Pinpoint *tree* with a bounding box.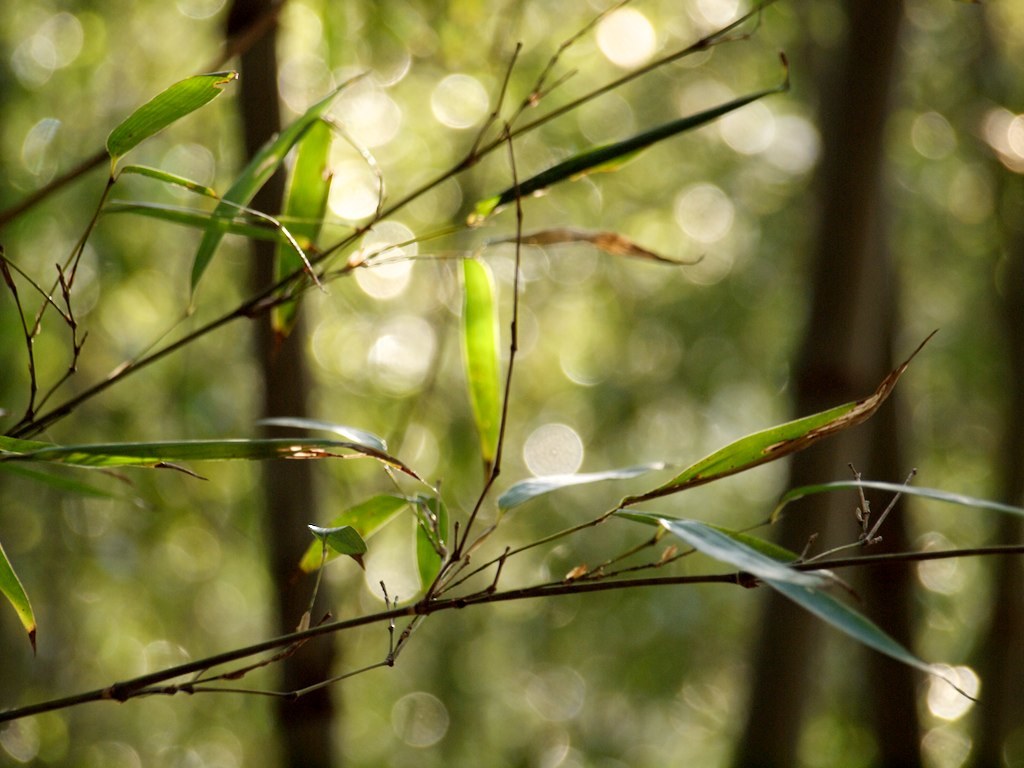
{"x1": 219, "y1": 0, "x2": 348, "y2": 760}.
